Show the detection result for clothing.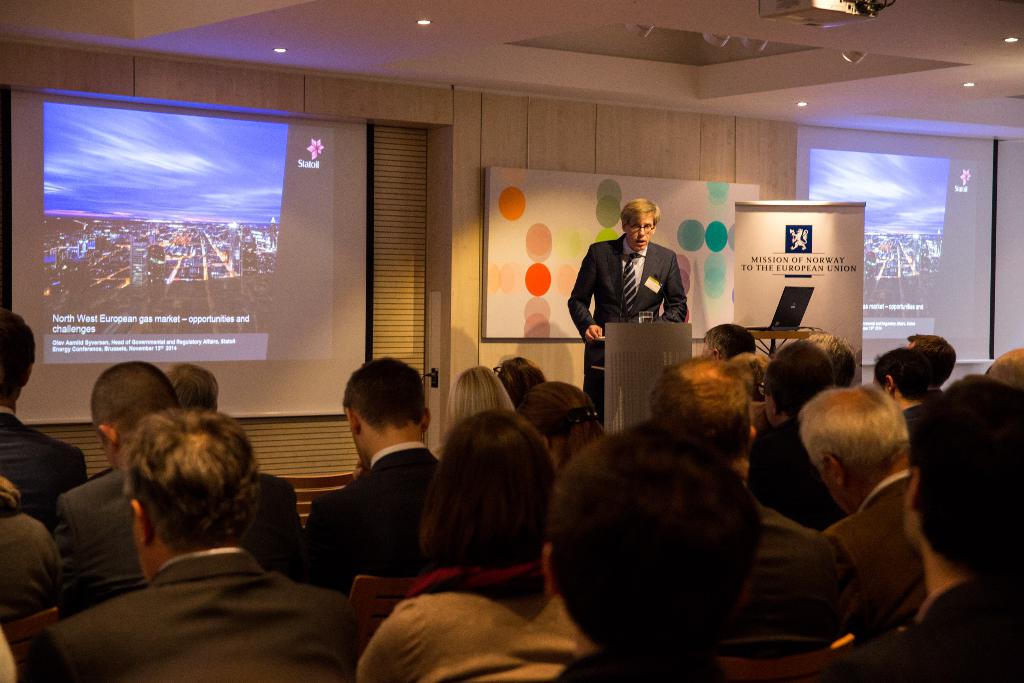
[x1=563, y1=236, x2=682, y2=419].
